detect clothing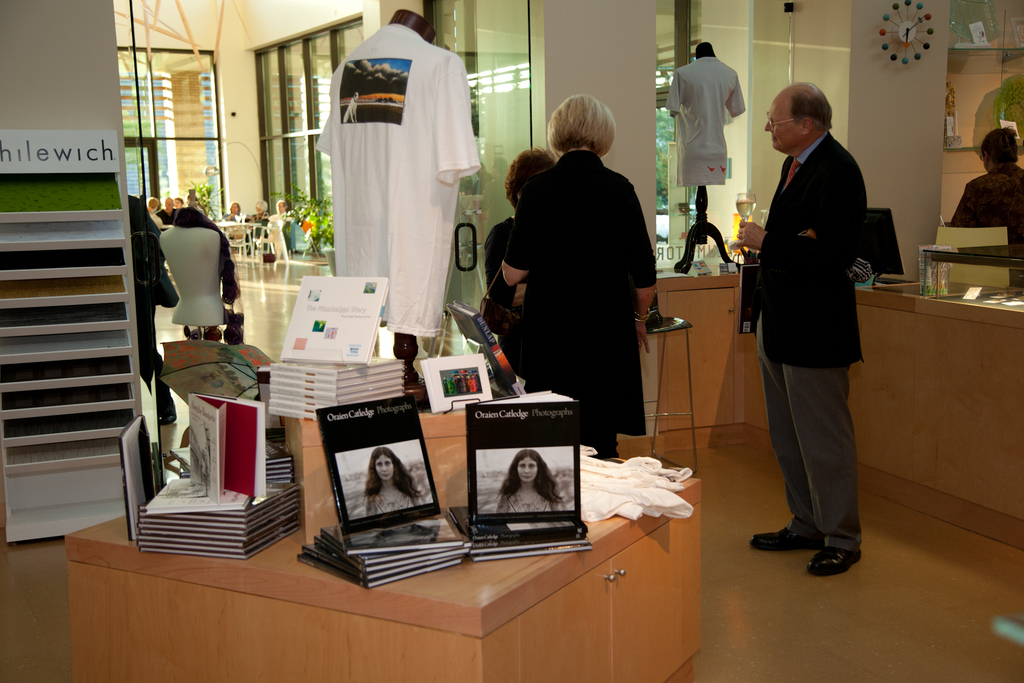
crop(483, 216, 528, 381)
